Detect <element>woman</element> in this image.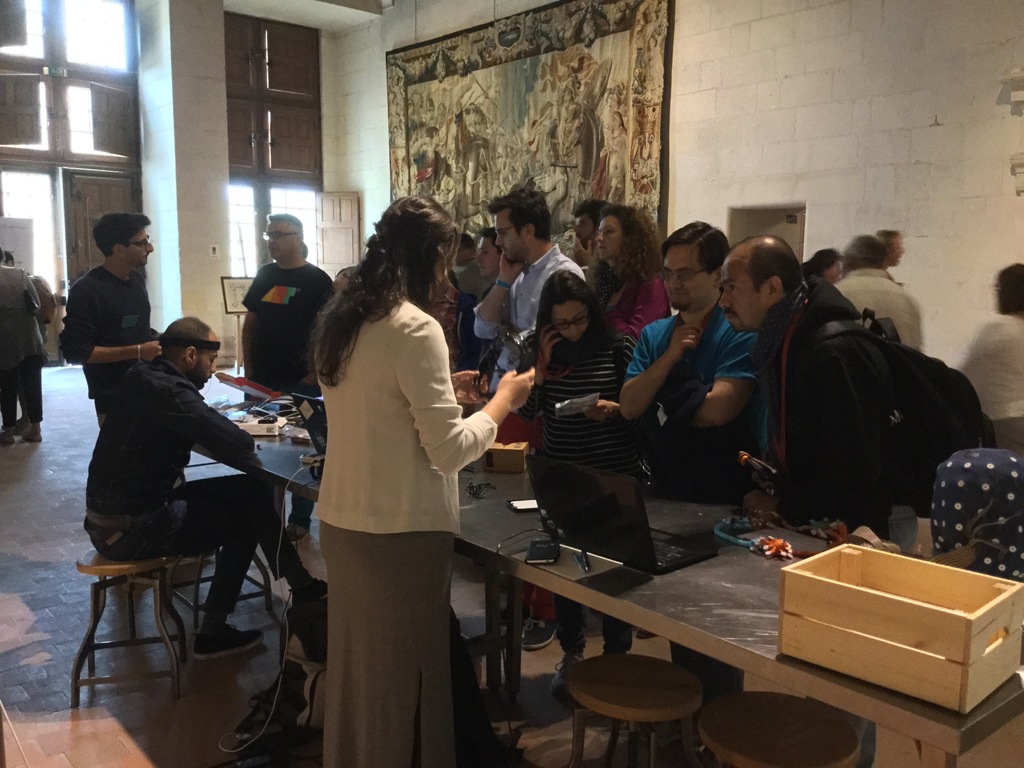
Detection: <bbox>504, 270, 626, 417</bbox>.
